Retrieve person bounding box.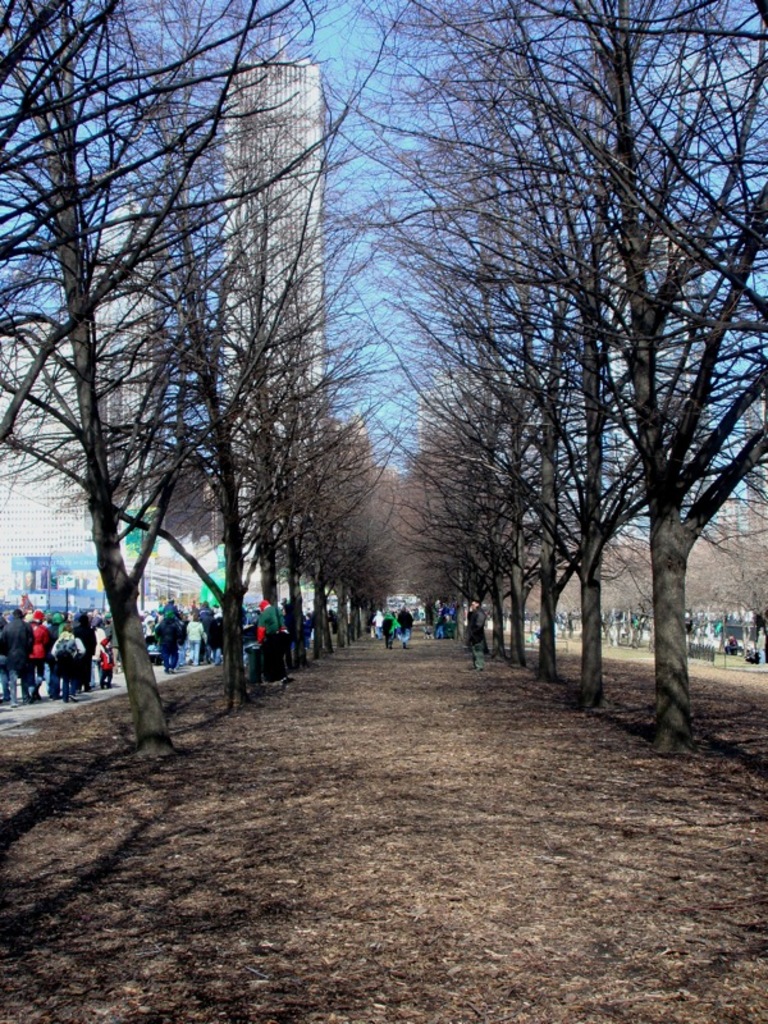
Bounding box: region(0, 605, 37, 698).
